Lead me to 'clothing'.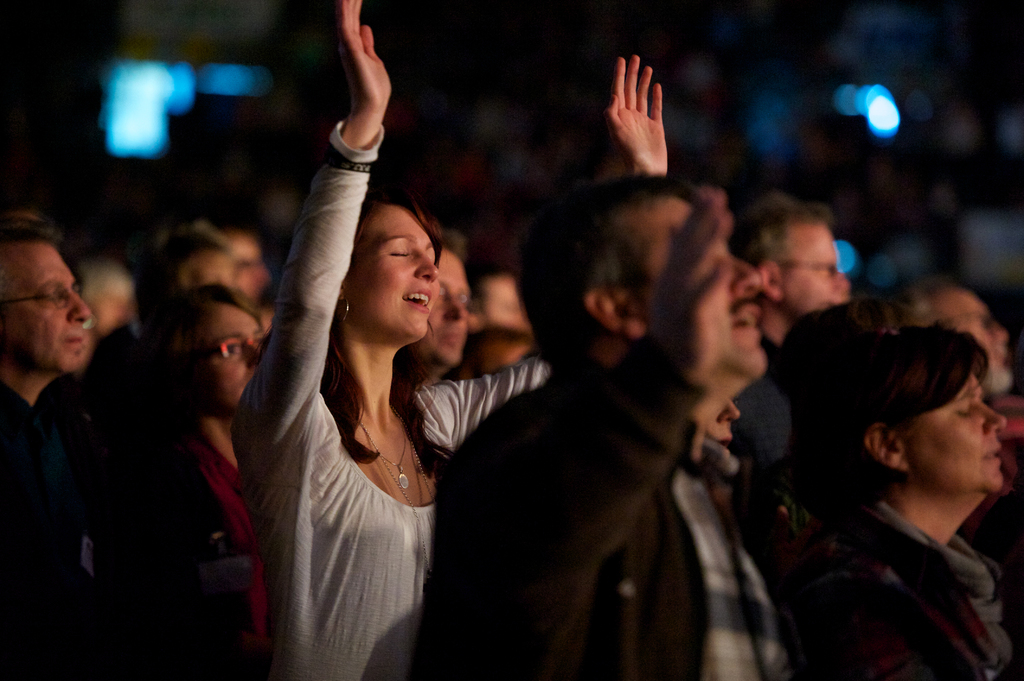
Lead to crop(99, 408, 265, 671).
